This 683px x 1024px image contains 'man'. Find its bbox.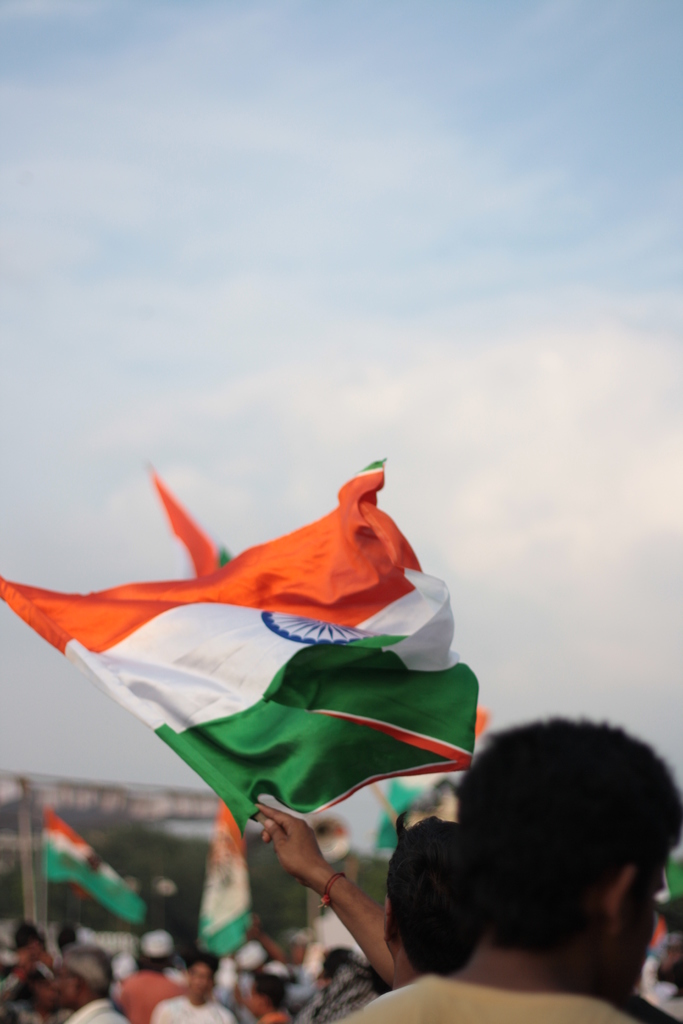
249, 794, 465, 988.
